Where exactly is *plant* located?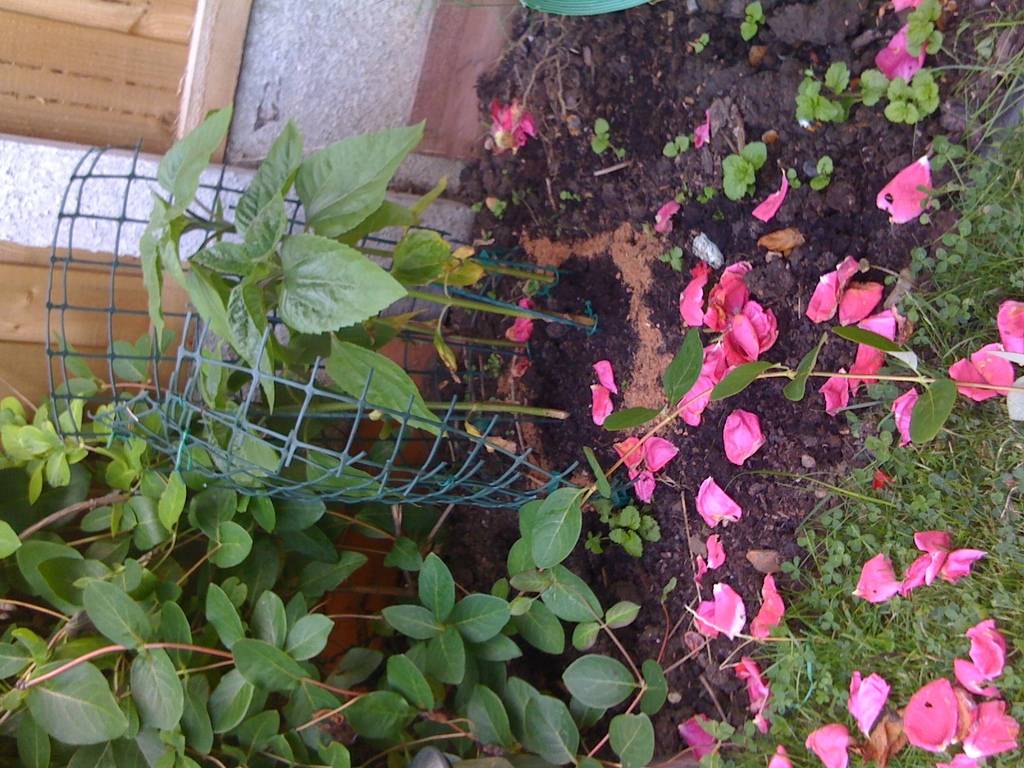
Its bounding box is [802, 150, 843, 192].
